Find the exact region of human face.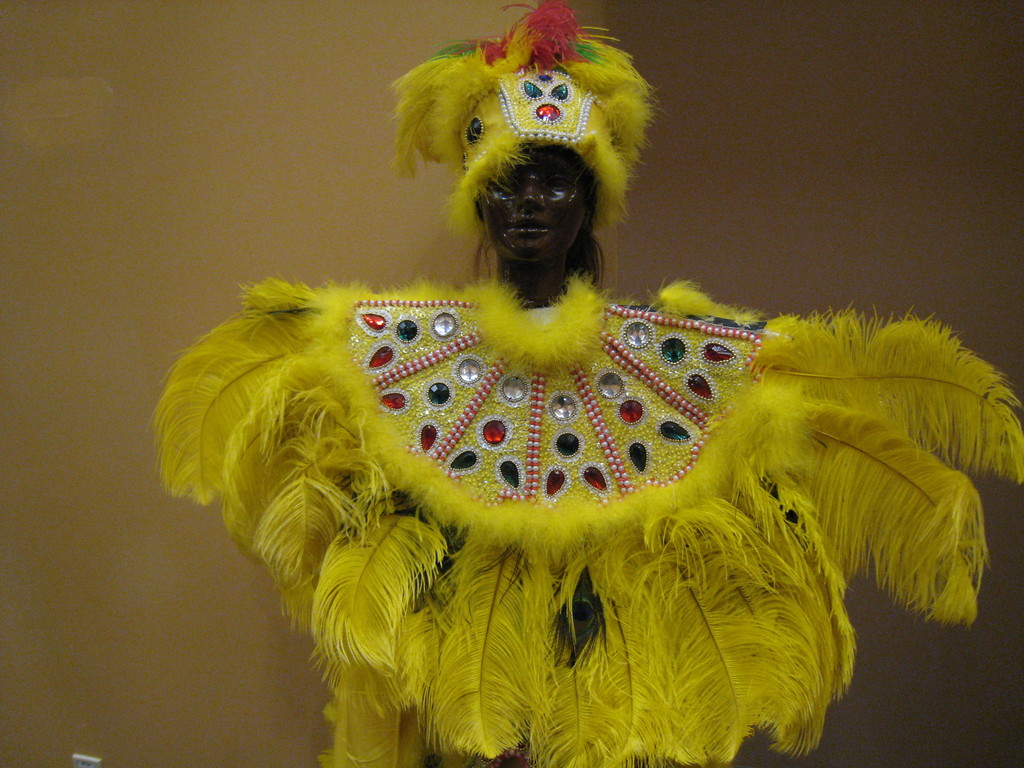
Exact region: {"x1": 481, "y1": 144, "x2": 594, "y2": 261}.
